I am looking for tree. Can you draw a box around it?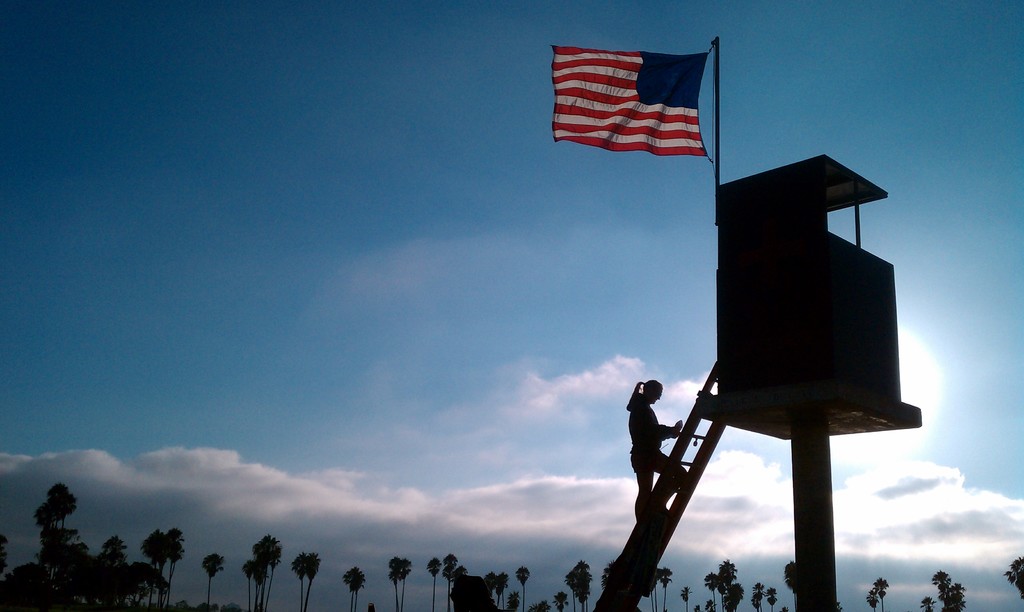
Sure, the bounding box is 204,552,227,611.
